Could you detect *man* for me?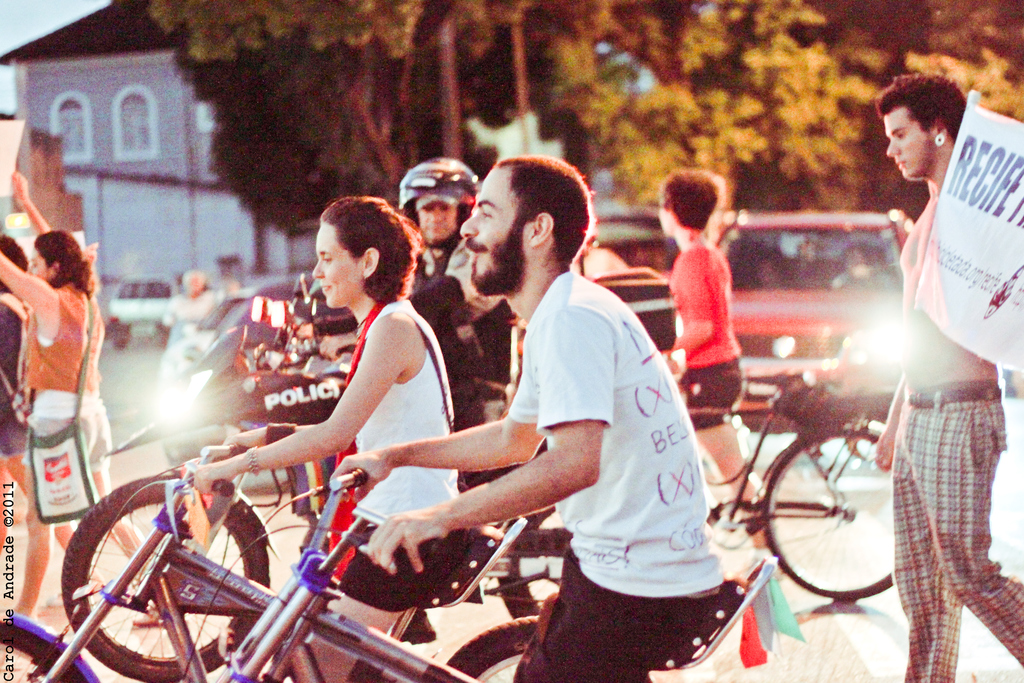
Detection result: box=[308, 161, 696, 654].
